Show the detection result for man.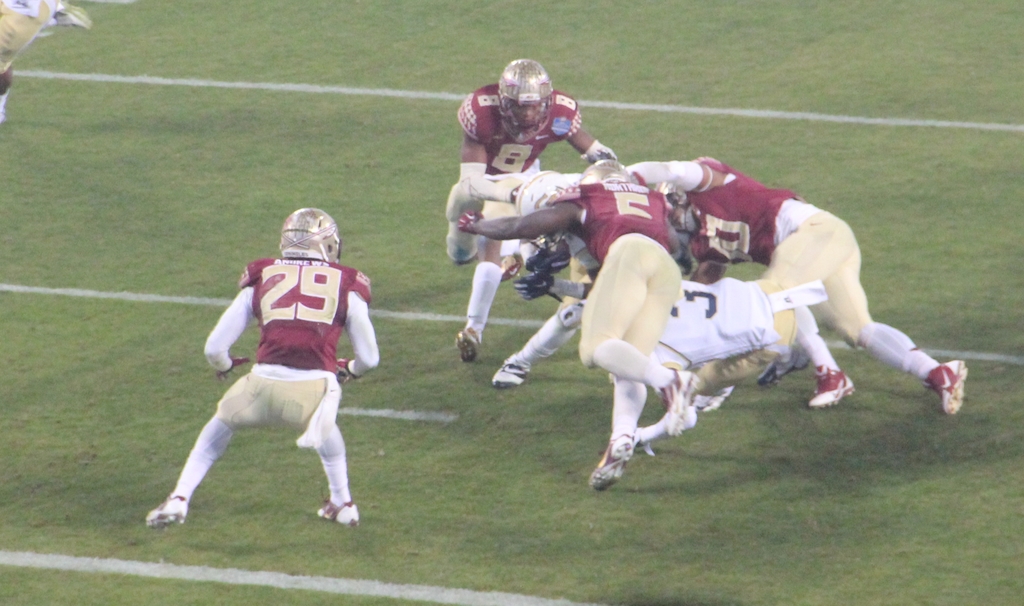
[149,211,376,527].
